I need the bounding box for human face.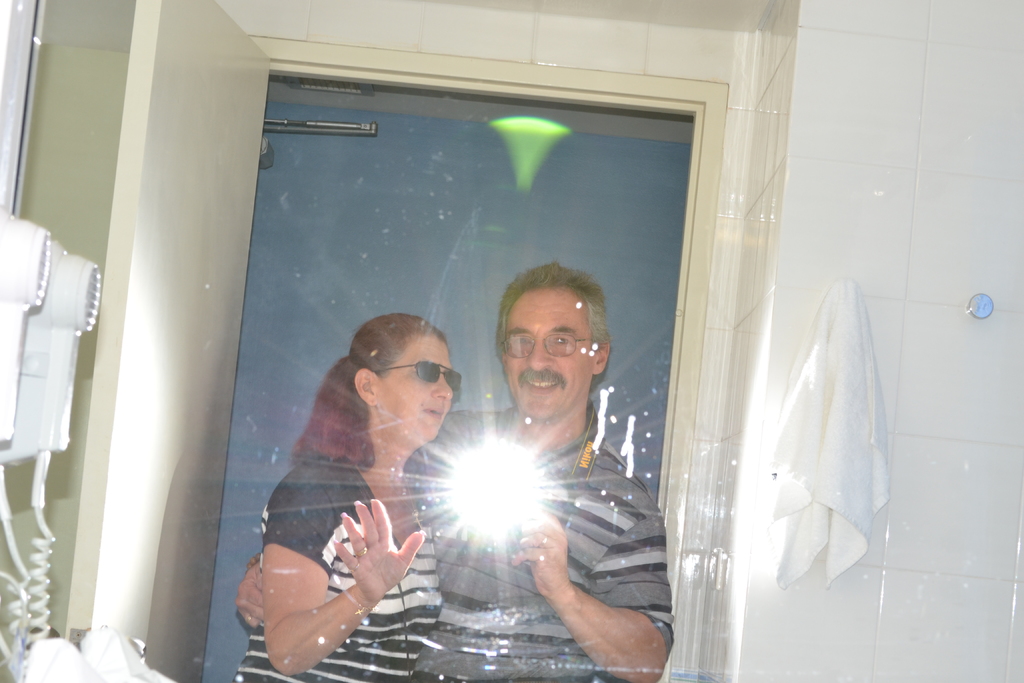
Here it is: <region>381, 335, 455, 439</region>.
